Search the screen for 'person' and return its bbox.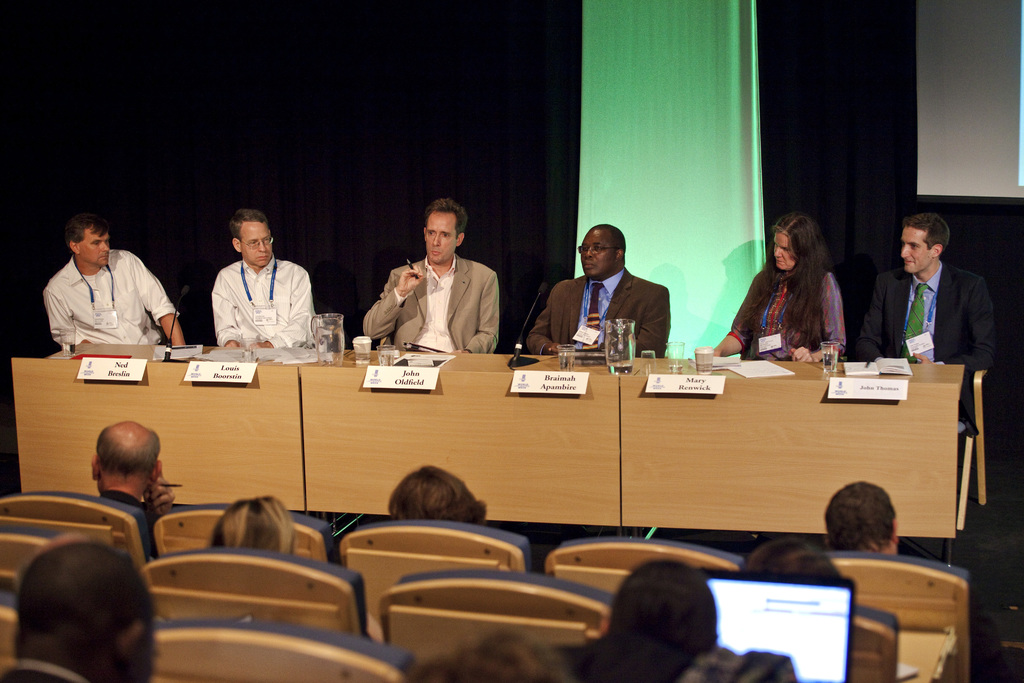
Found: left=202, top=491, right=295, bottom=556.
